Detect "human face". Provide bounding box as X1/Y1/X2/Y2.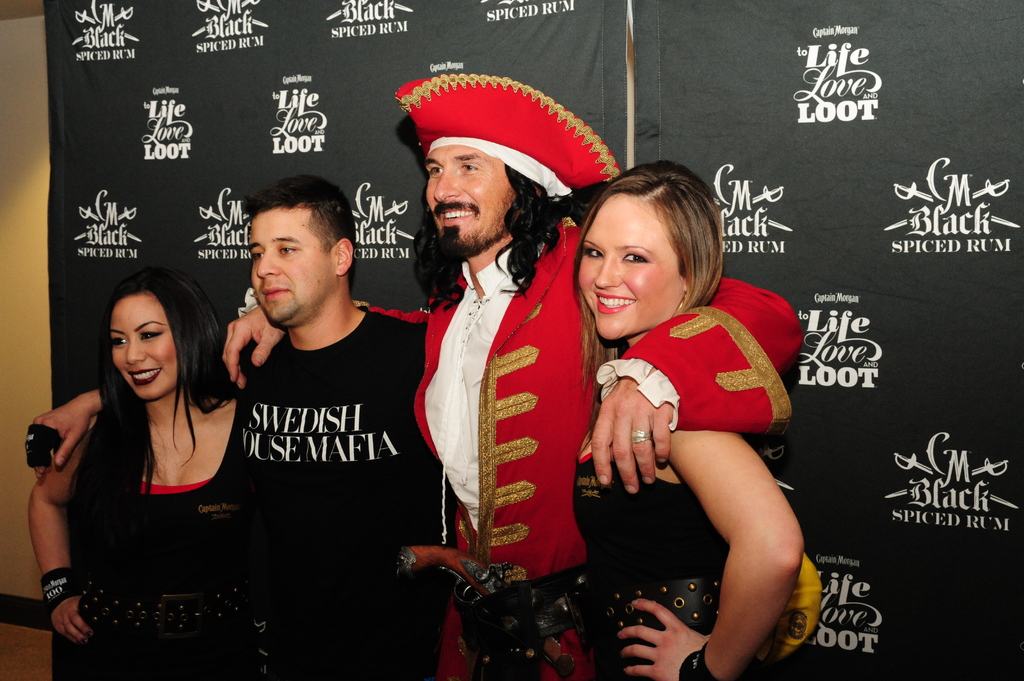
113/290/175/403.
